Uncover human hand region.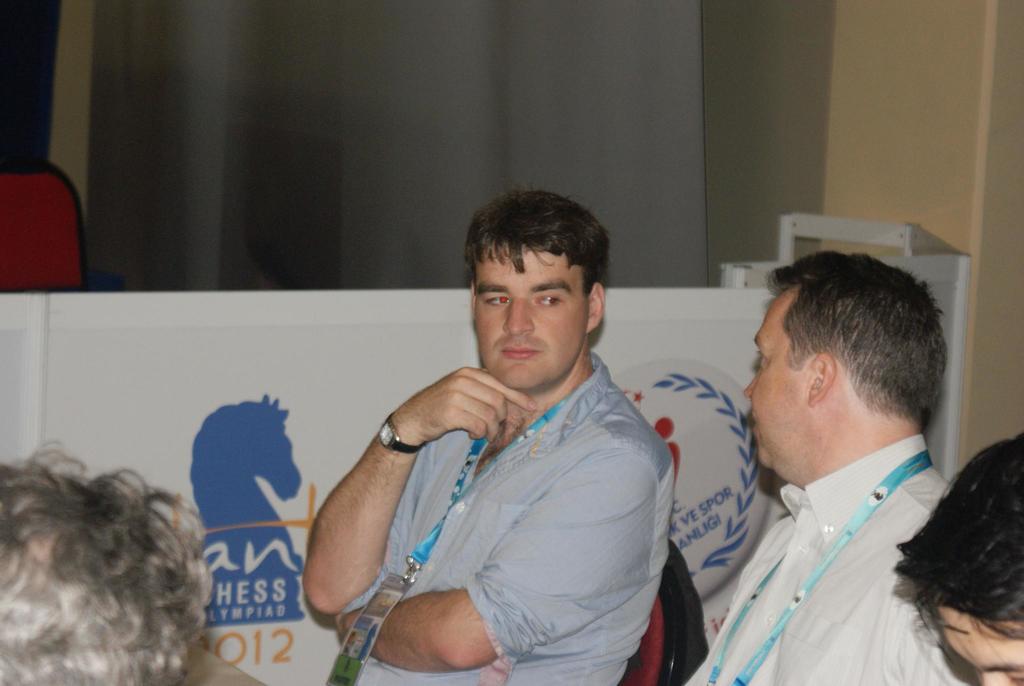
Uncovered: rect(337, 603, 367, 646).
